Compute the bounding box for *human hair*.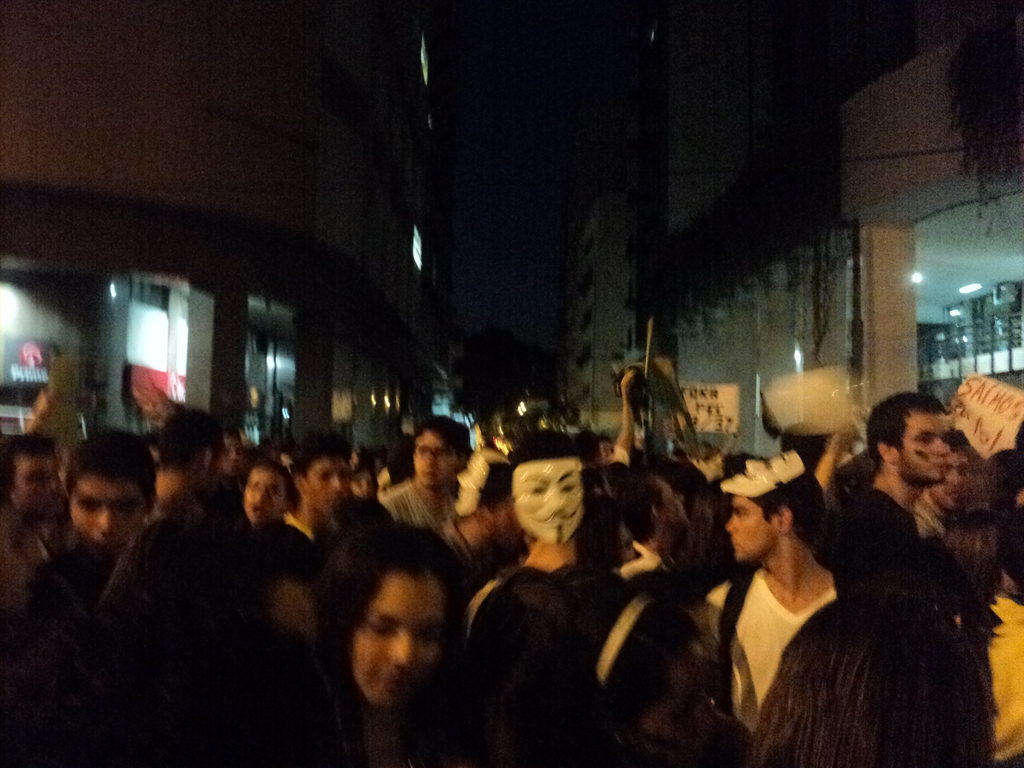
(left=62, top=424, right=154, bottom=511).
